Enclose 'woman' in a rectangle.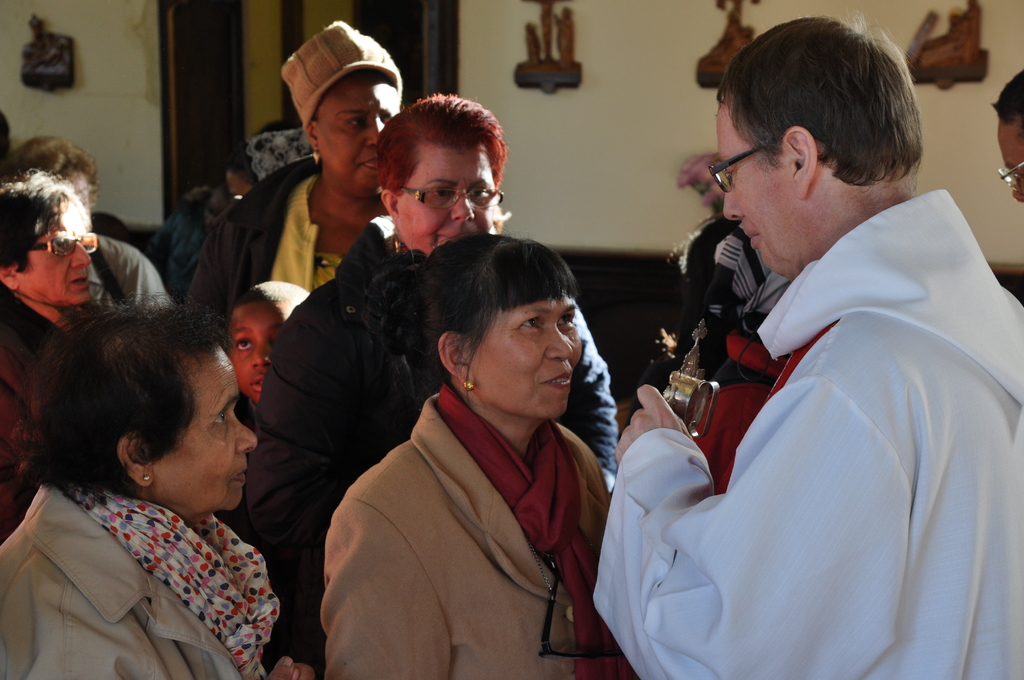
239,92,627,679.
